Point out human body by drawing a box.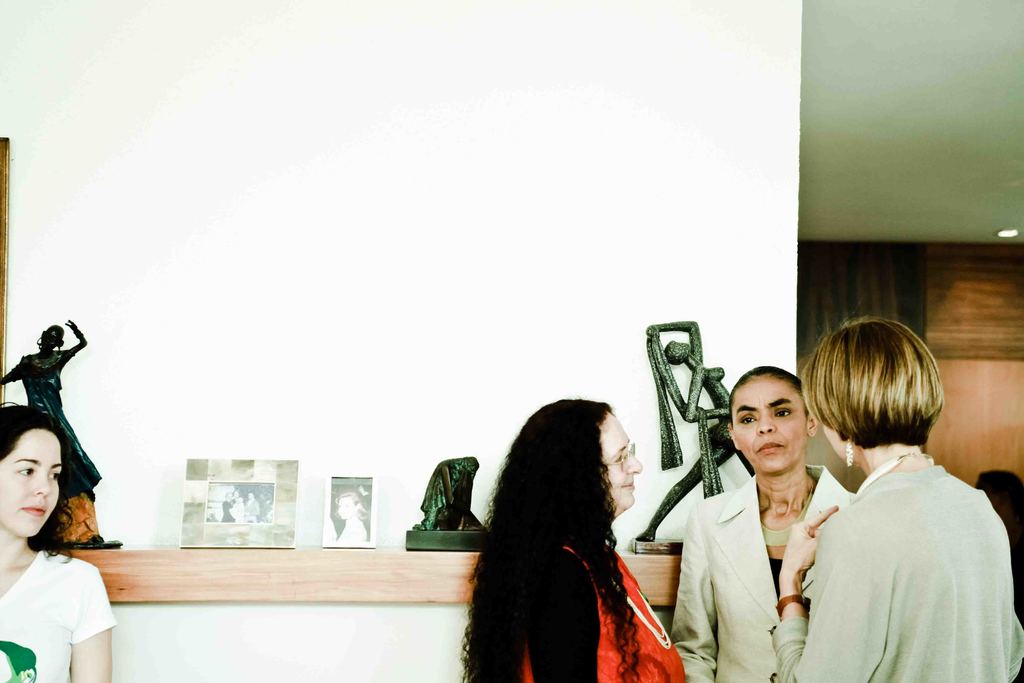
<region>460, 406, 701, 682</region>.
